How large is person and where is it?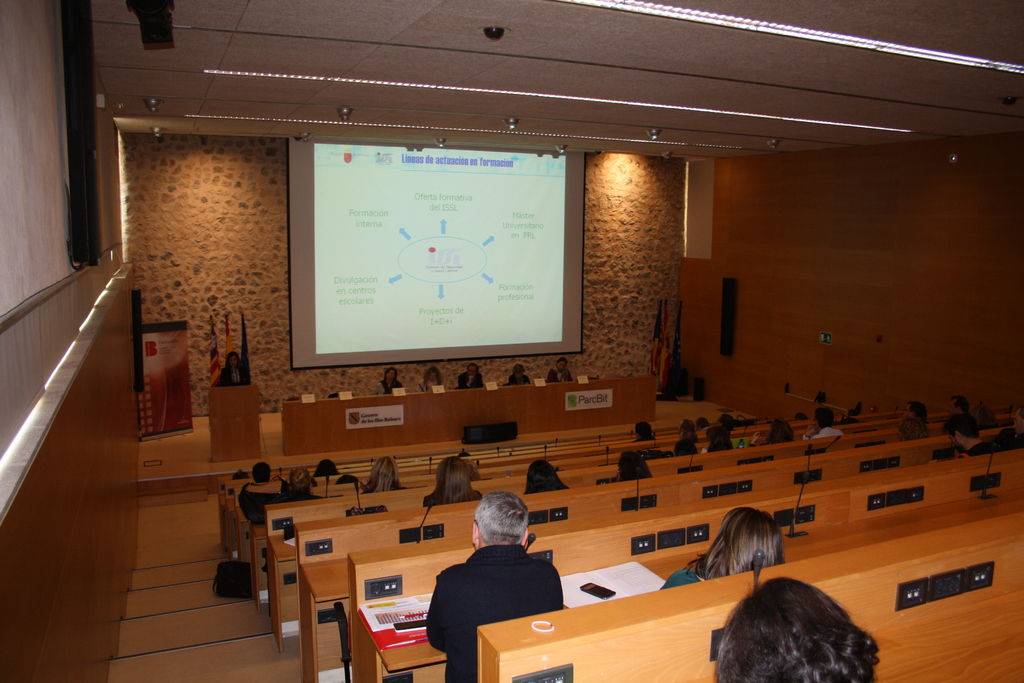
Bounding box: l=799, t=406, r=842, b=443.
